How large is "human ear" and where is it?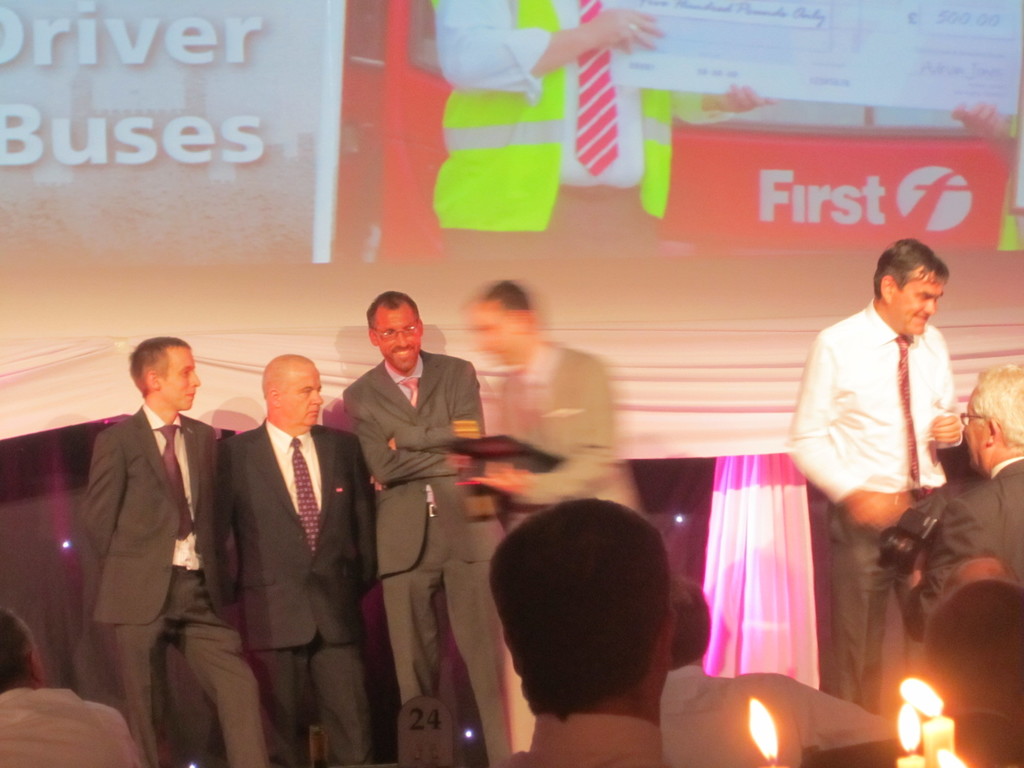
Bounding box: <region>988, 416, 1002, 445</region>.
